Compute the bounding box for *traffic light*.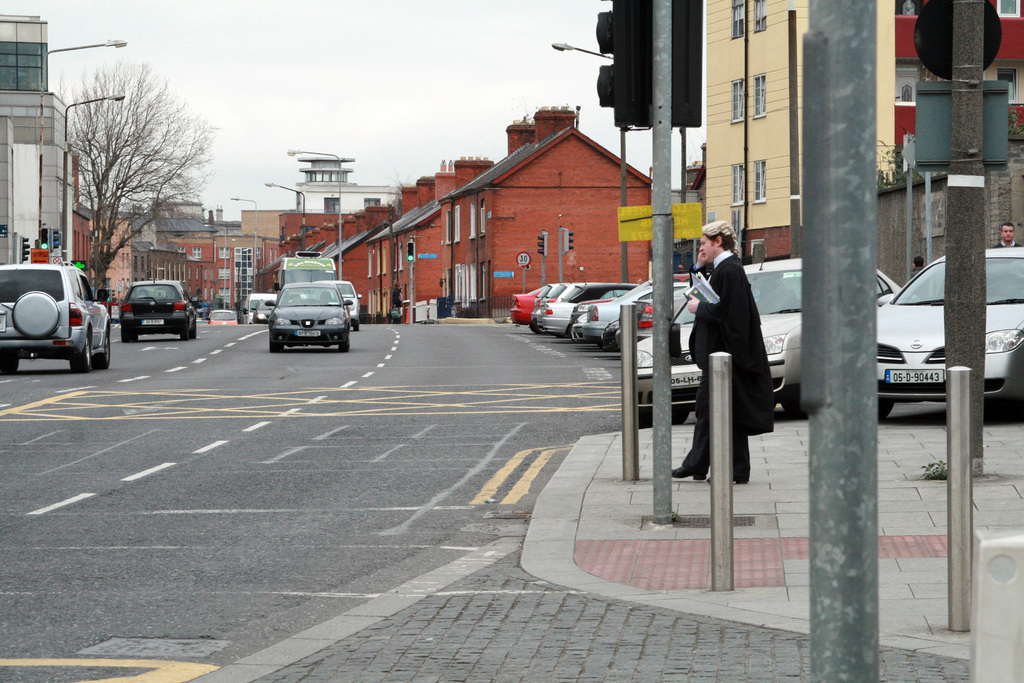
x1=112, y1=288, x2=115, y2=301.
